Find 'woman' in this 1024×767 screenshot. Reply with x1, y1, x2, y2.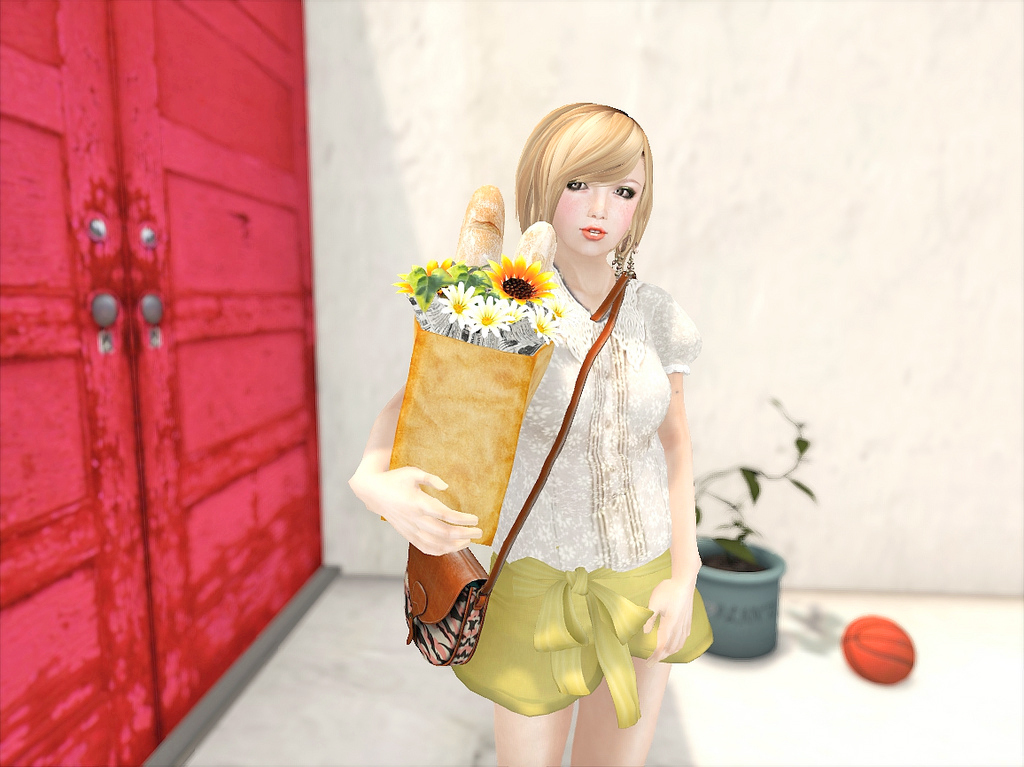
379, 101, 722, 701.
